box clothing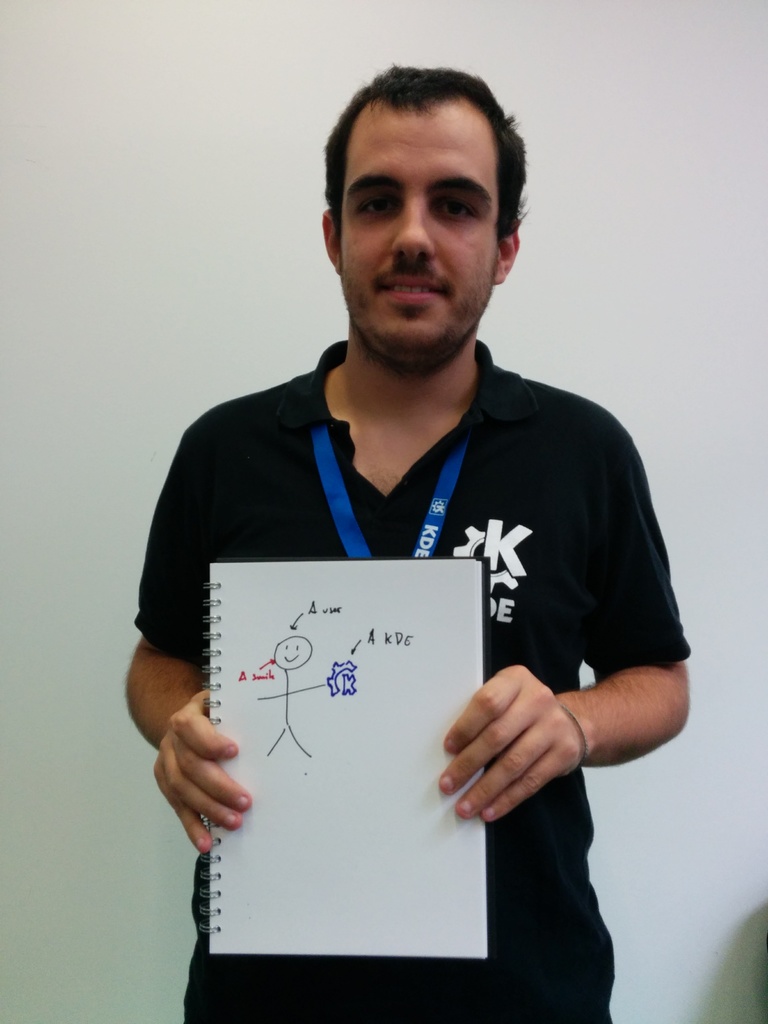
l=151, t=324, r=683, b=920
